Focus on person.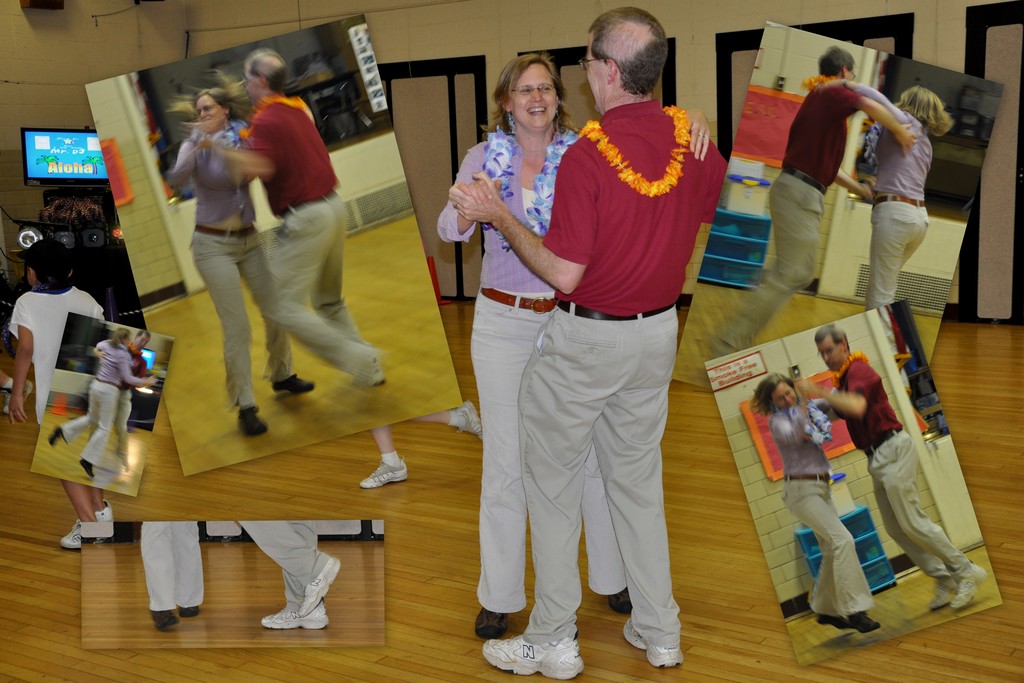
Focused at box=[746, 366, 884, 637].
